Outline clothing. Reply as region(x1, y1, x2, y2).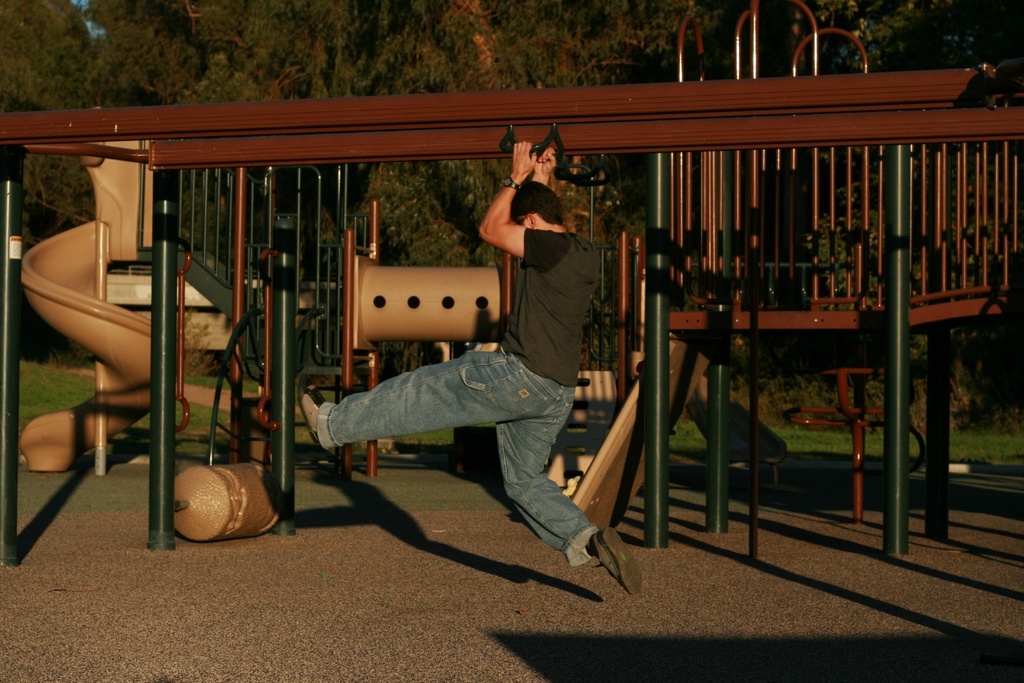
region(317, 223, 611, 573).
